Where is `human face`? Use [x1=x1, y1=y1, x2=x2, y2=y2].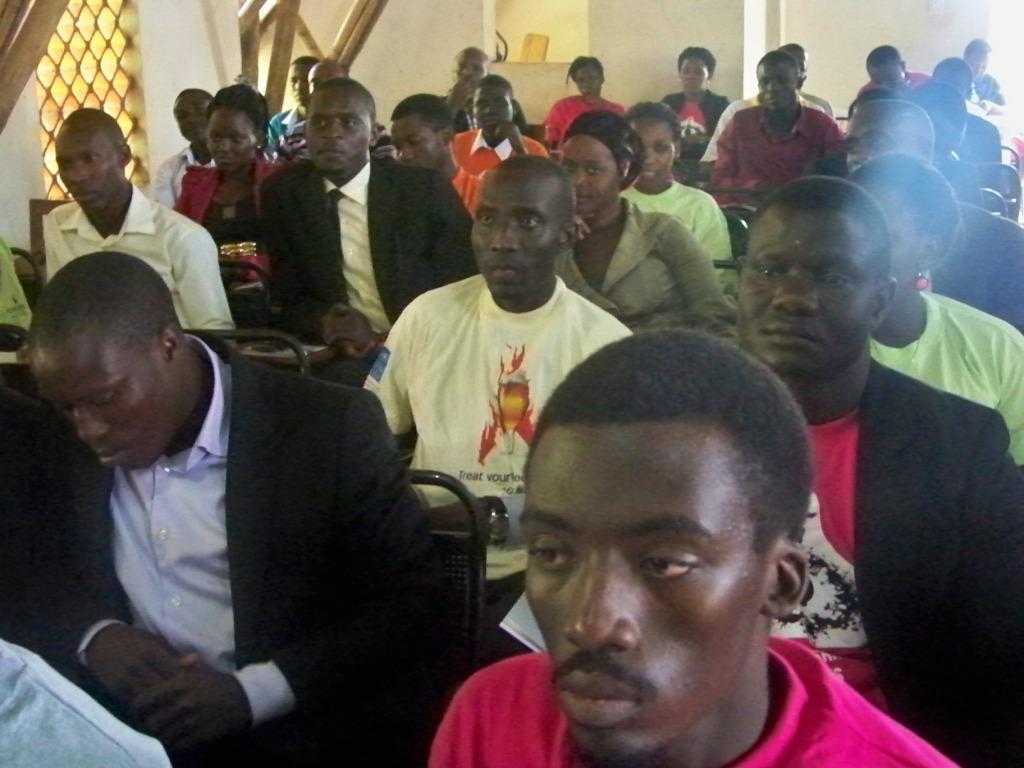
[x1=967, y1=51, x2=988, y2=75].
